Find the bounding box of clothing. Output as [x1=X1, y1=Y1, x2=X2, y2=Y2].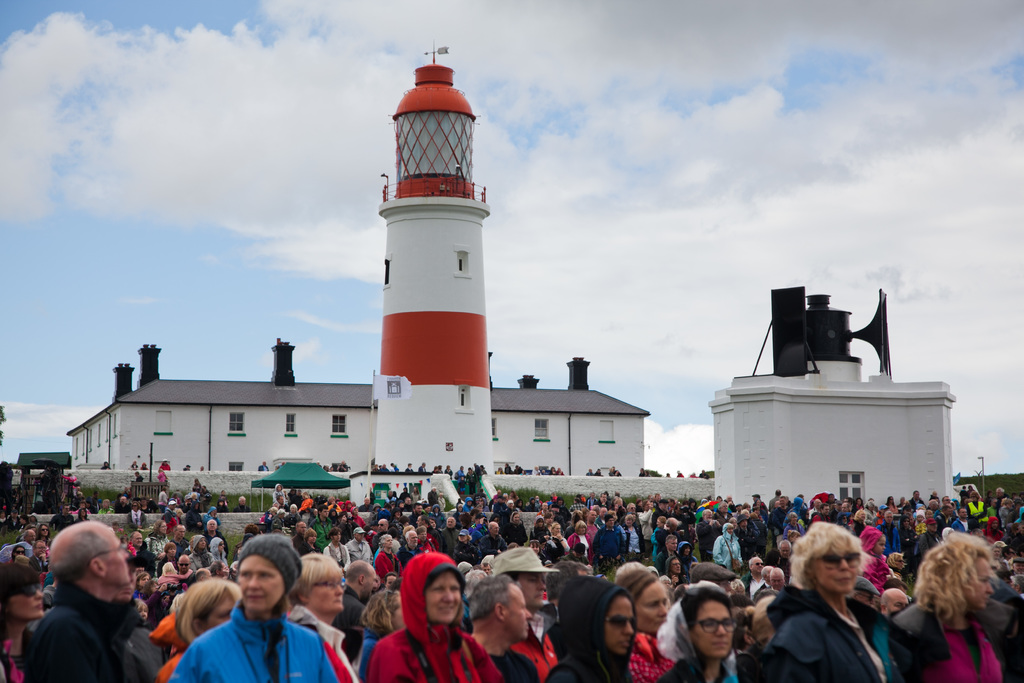
[x1=291, y1=532, x2=306, y2=552].
